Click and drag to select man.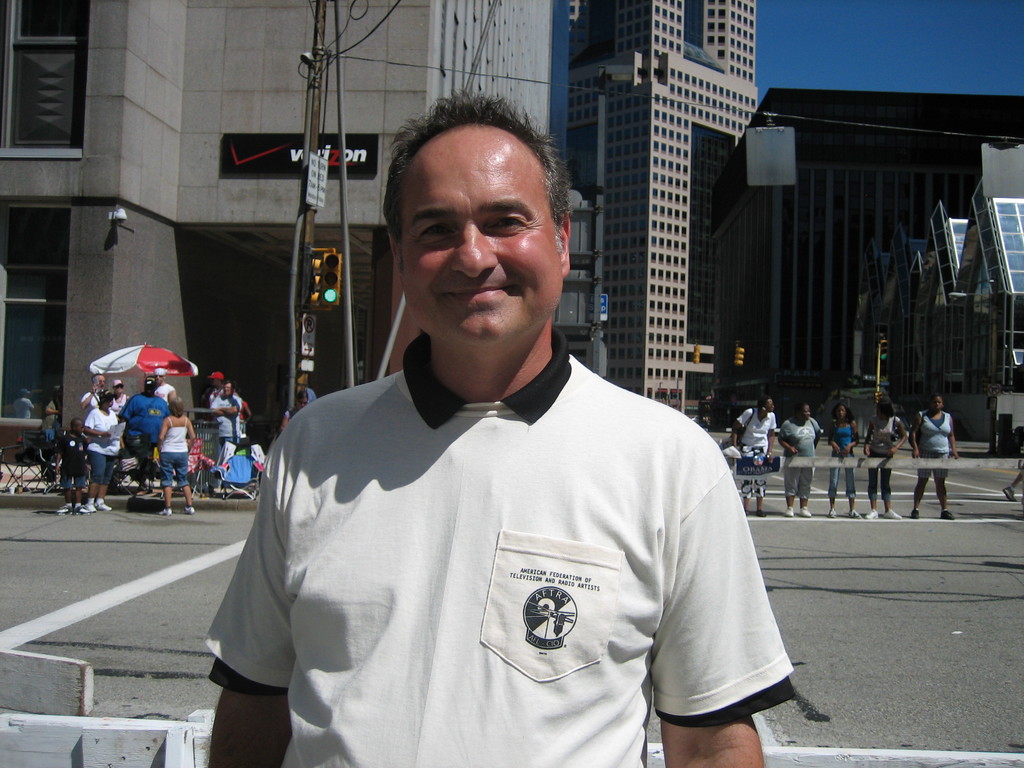
Selection: <box>729,398,778,515</box>.
